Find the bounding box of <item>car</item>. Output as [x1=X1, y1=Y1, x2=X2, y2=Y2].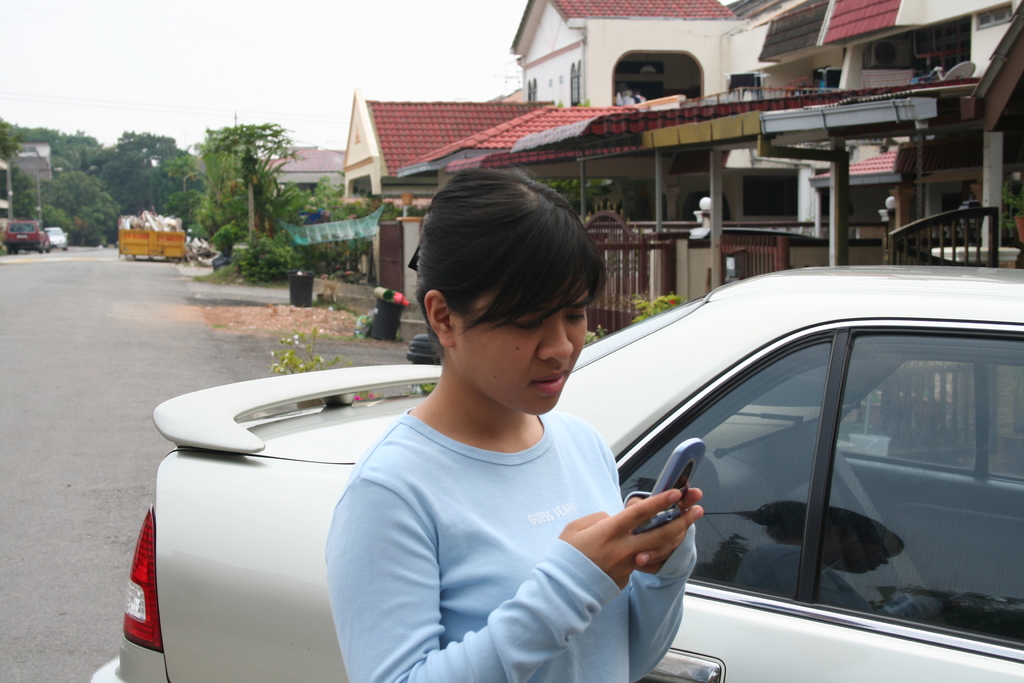
[x1=51, y1=225, x2=72, y2=250].
